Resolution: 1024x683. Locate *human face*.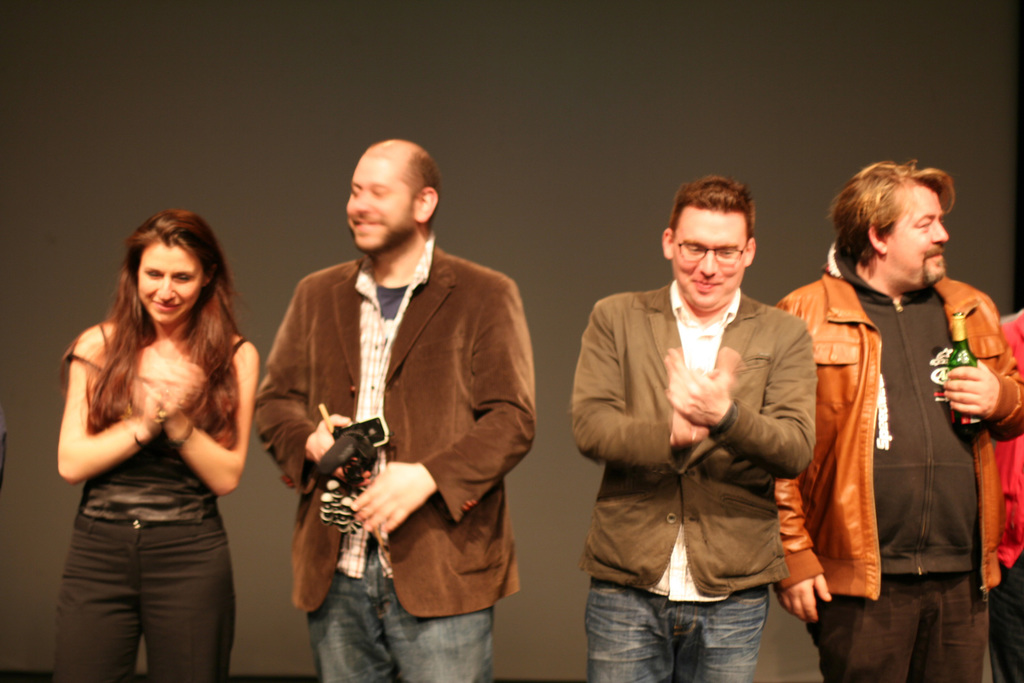
locate(139, 242, 203, 327).
